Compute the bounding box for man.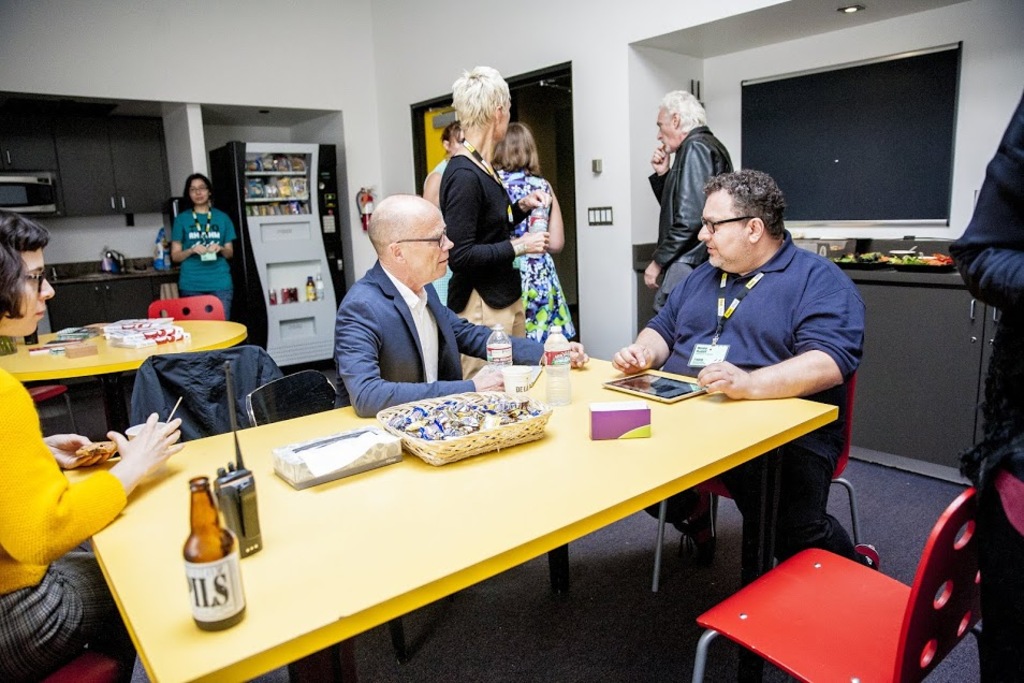
bbox=(608, 171, 884, 573).
